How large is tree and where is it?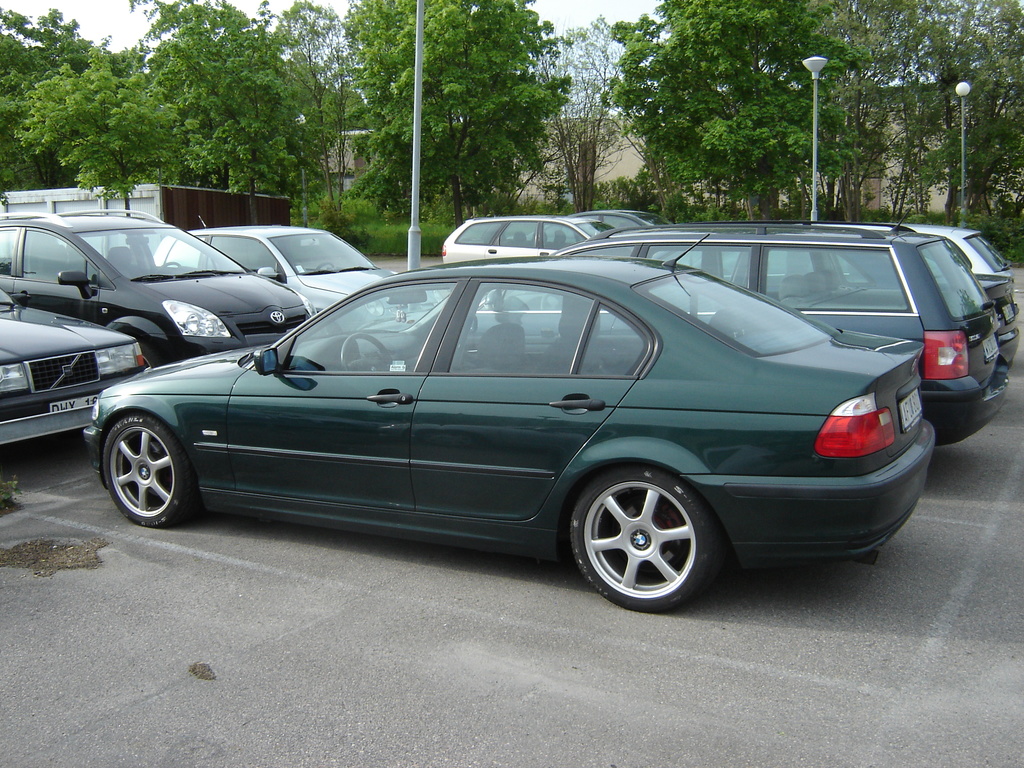
Bounding box: box=[132, 0, 309, 223].
